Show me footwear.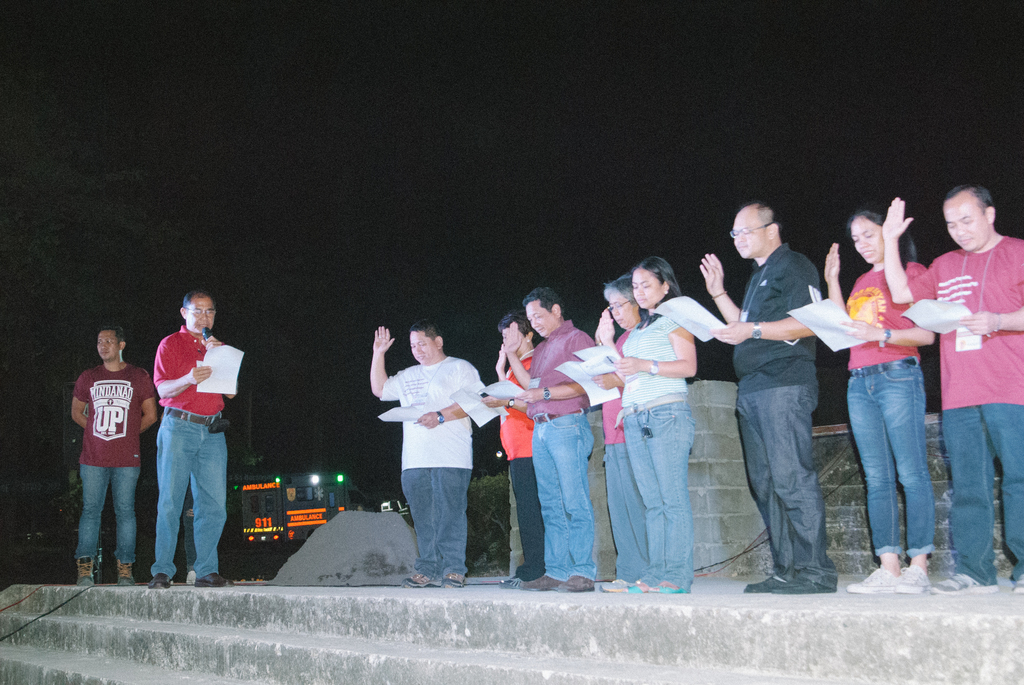
footwear is here: [x1=193, y1=574, x2=239, y2=588].
